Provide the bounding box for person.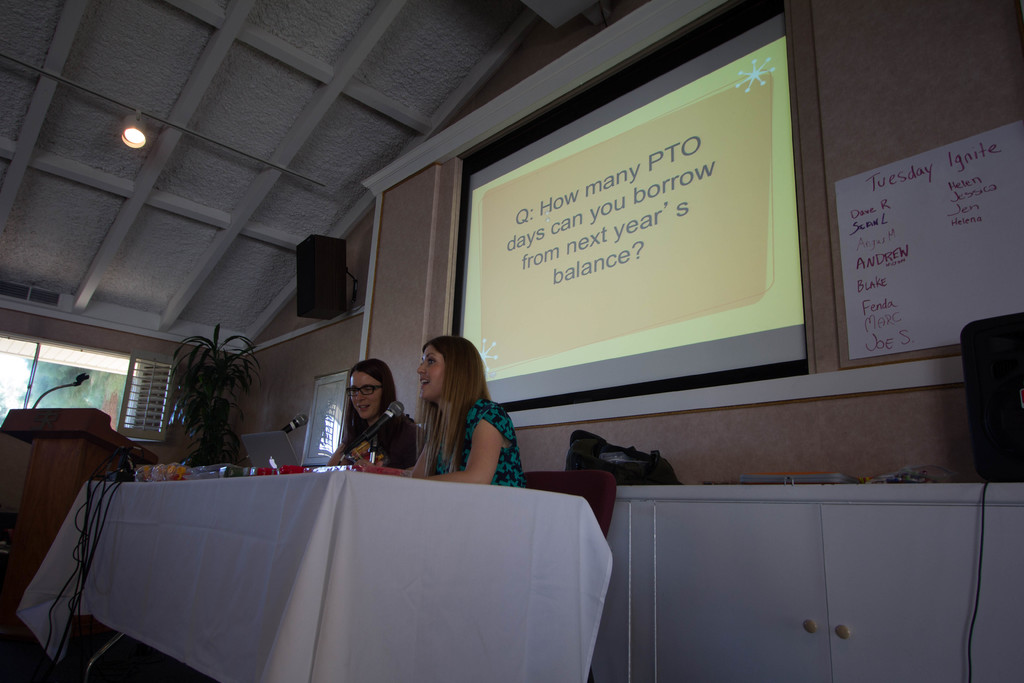
crop(409, 329, 527, 490).
